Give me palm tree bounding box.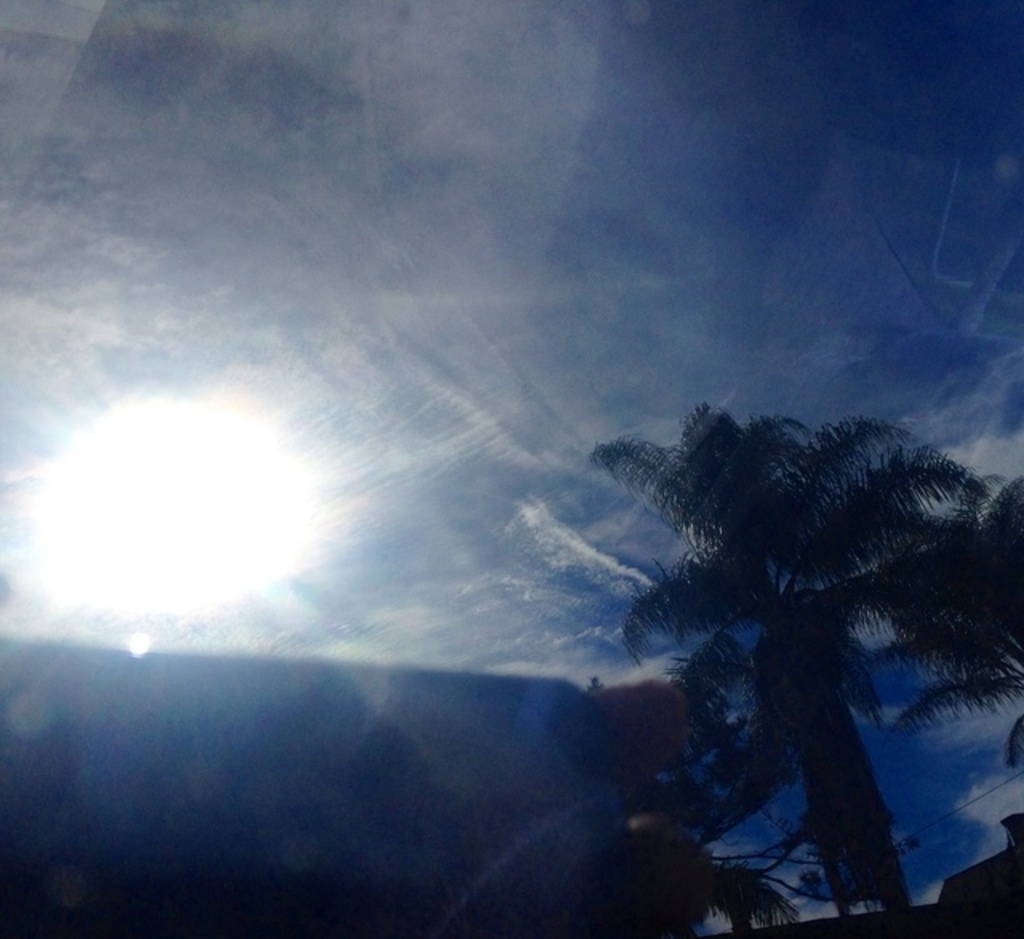
867:475:1022:768.
